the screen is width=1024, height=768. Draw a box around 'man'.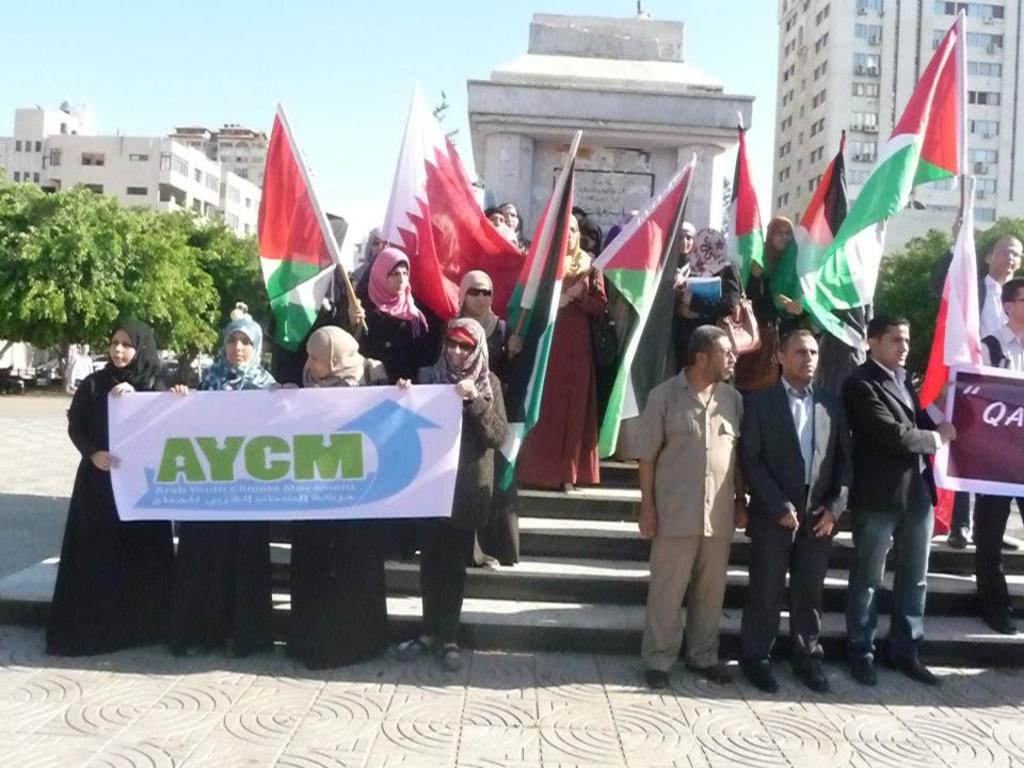
(828, 313, 959, 701).
